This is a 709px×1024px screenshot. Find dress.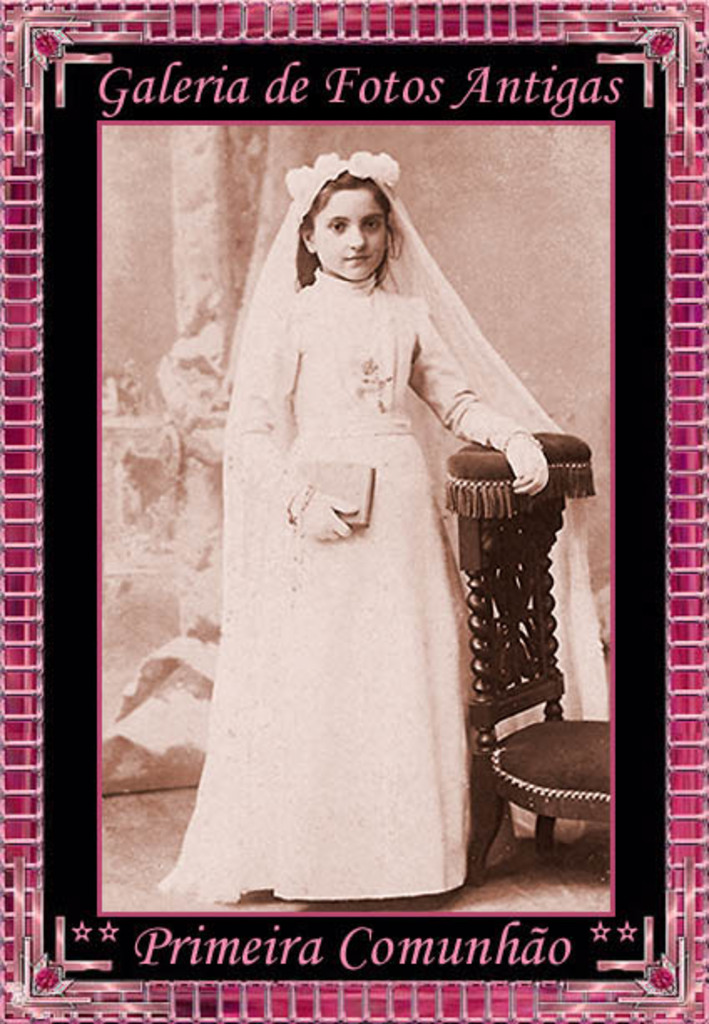
Bounding box: region(159, 264, 533, 900).
